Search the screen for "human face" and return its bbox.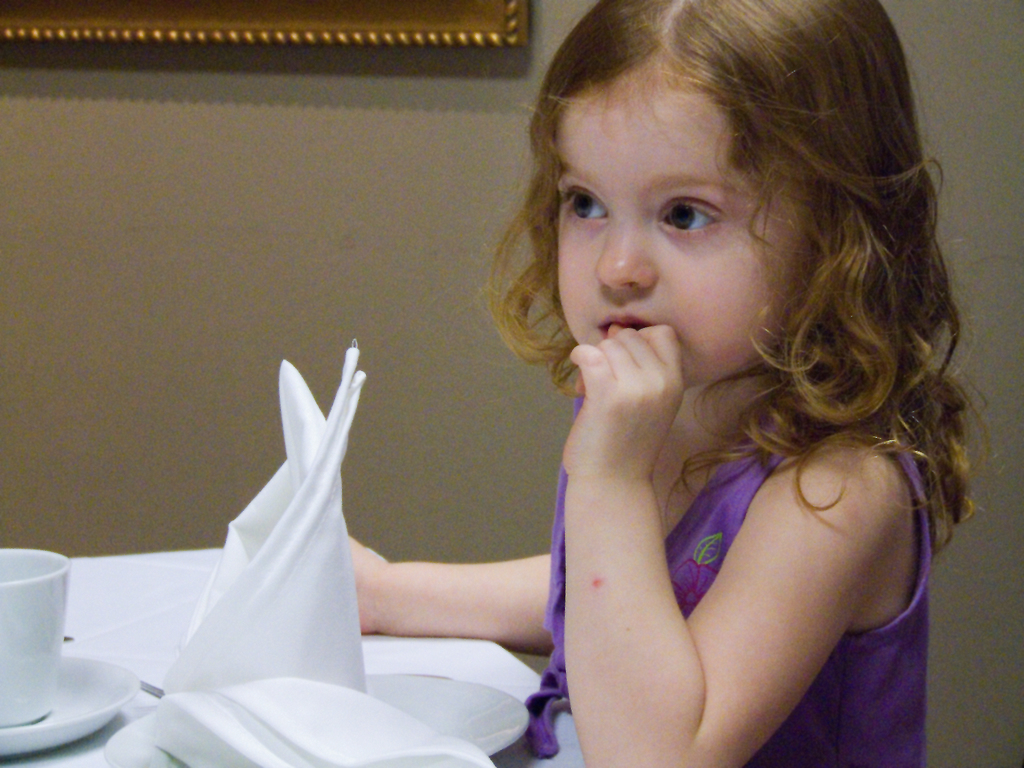
Found: 556:64:804:384.
